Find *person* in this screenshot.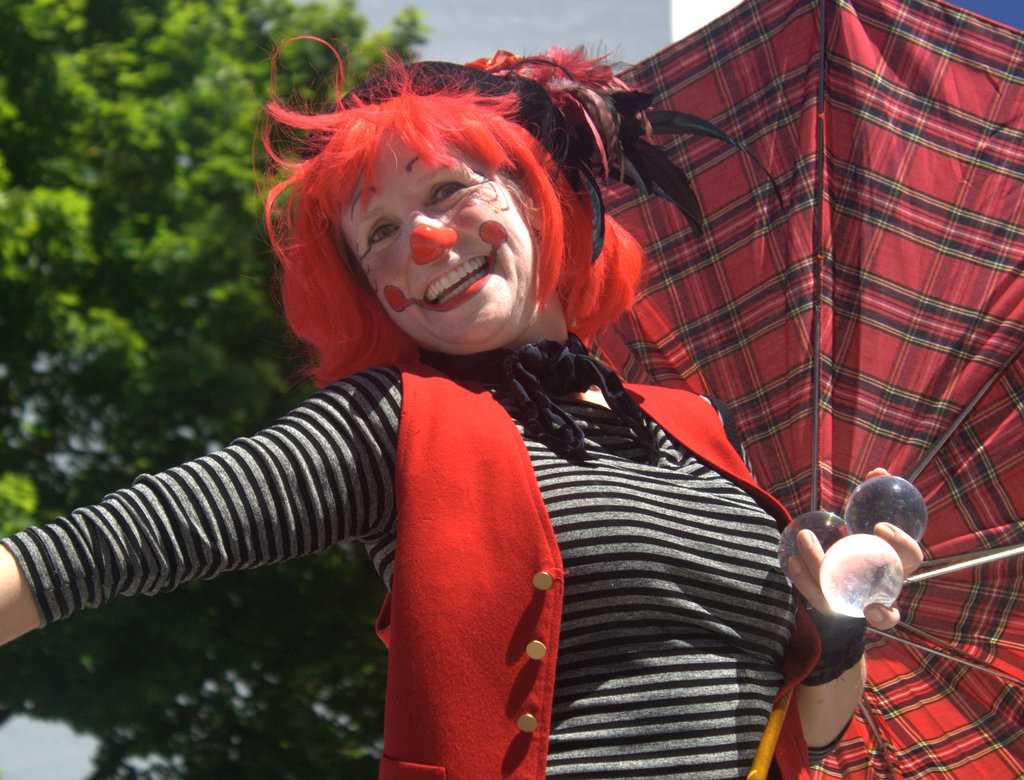
The bounding box for *person* is [111,54,870,779].
